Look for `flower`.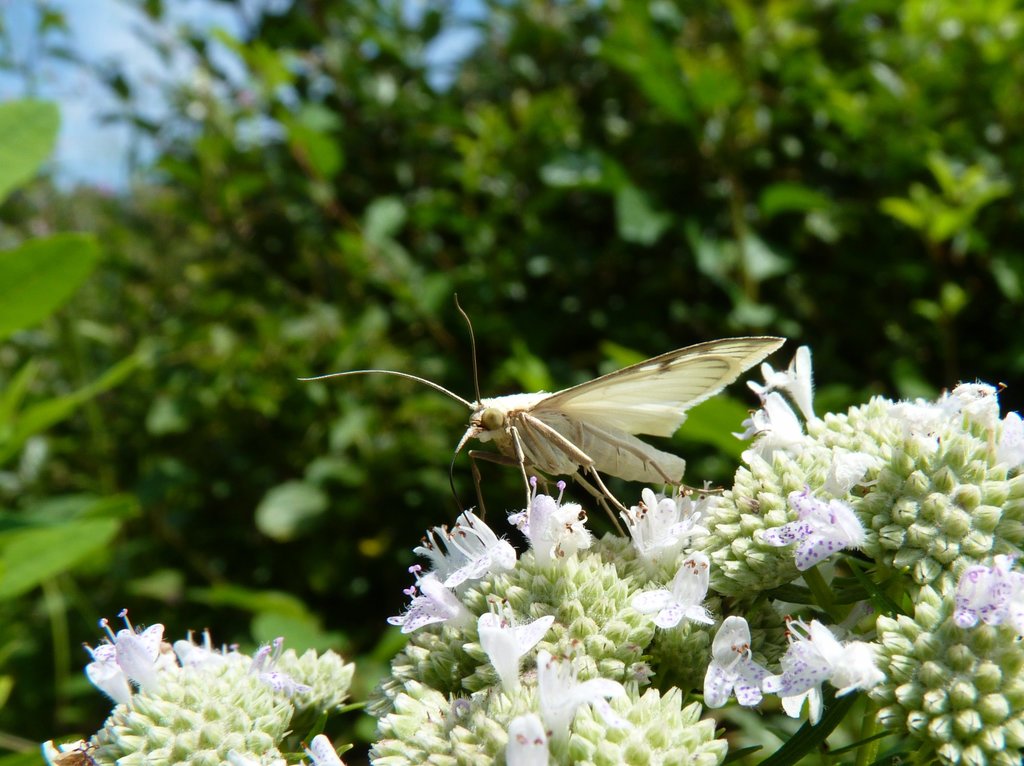
Found: {"left": 506, "top": 709, "right": 543, "bottom": 765}.
